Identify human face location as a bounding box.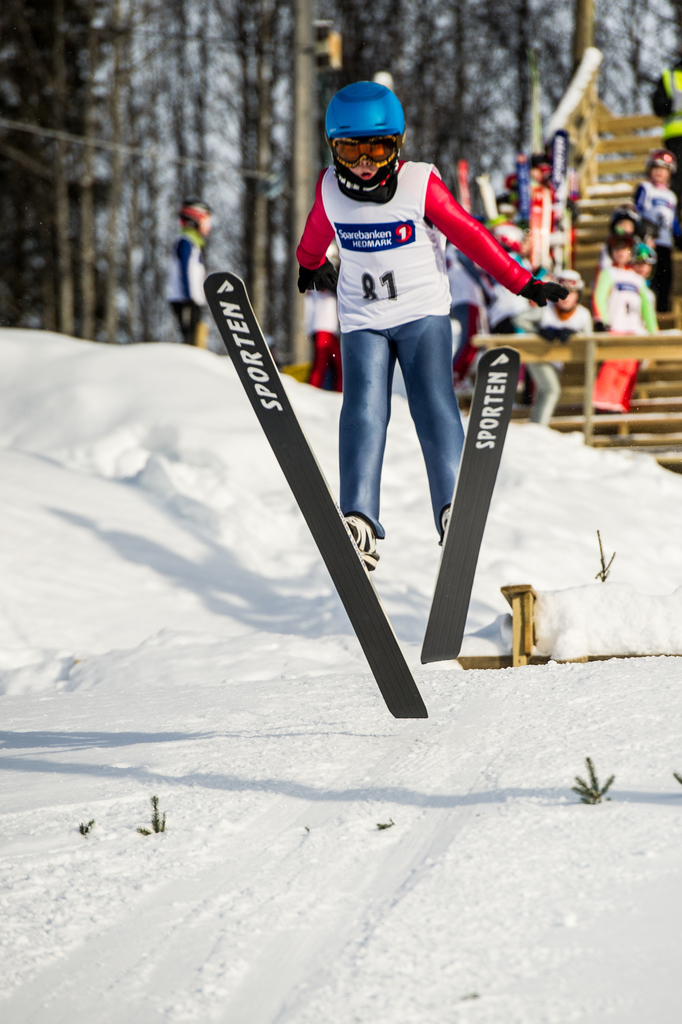
[x1=197, y1=216, x2=211, y2=240].
